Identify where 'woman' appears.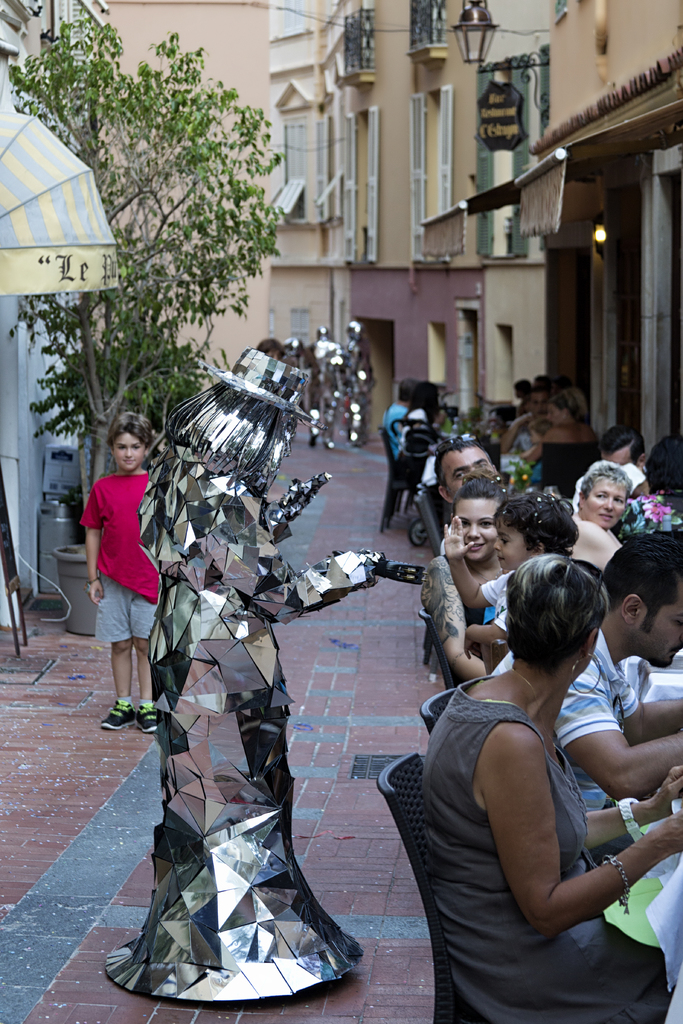
Appears at 561:455:628:563.
